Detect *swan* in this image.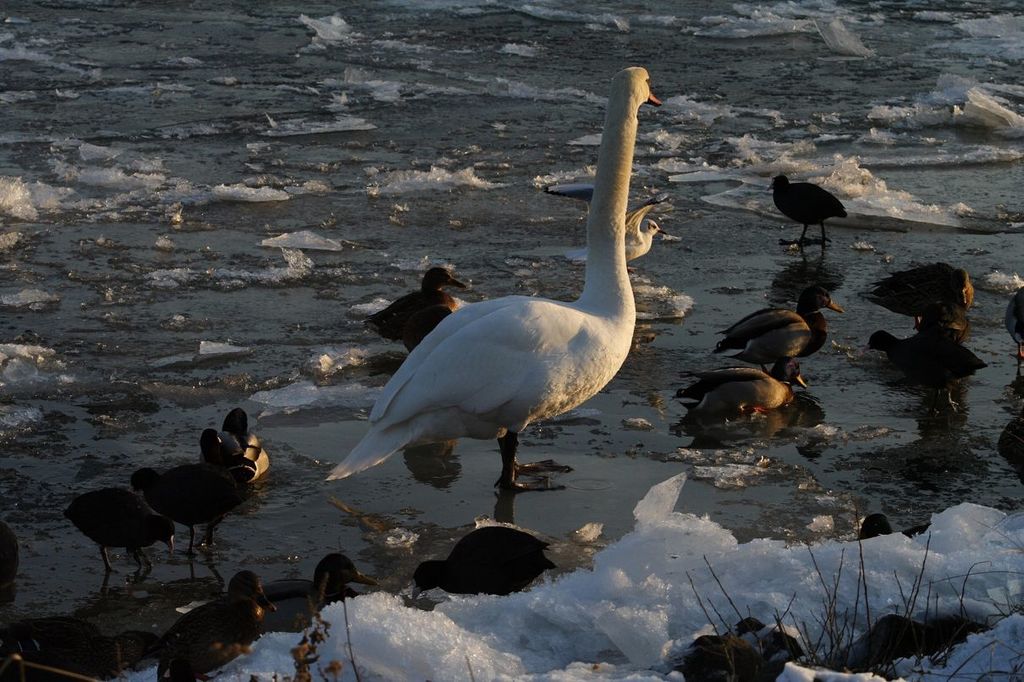
Detection: box(860, 258, 980, 333).
